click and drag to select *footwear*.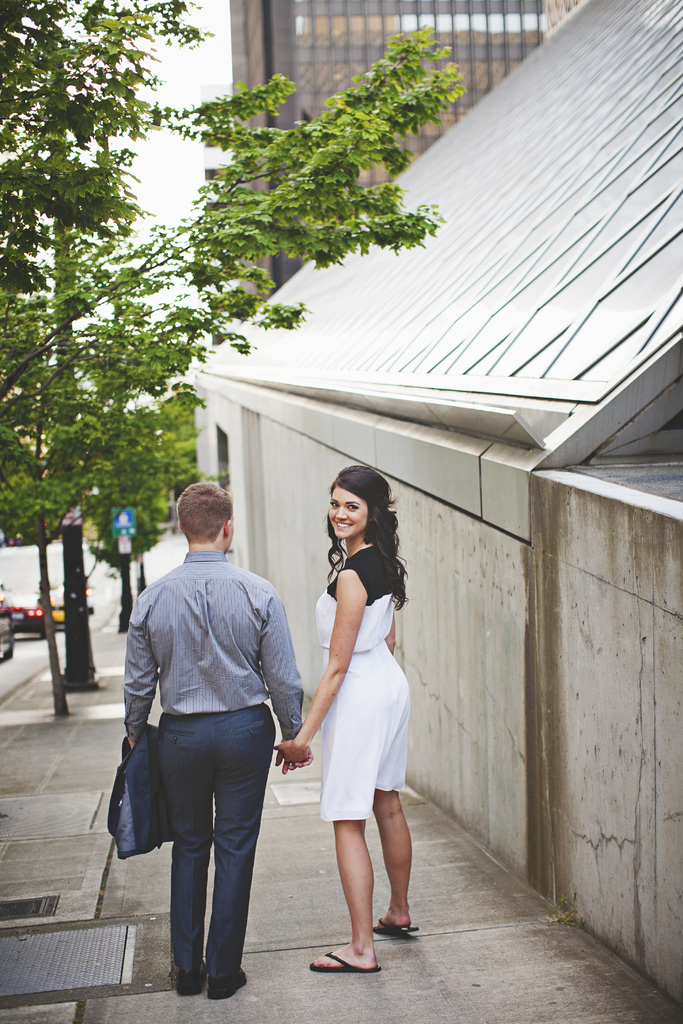
Selection: locate(368, 914, 421, 937).
